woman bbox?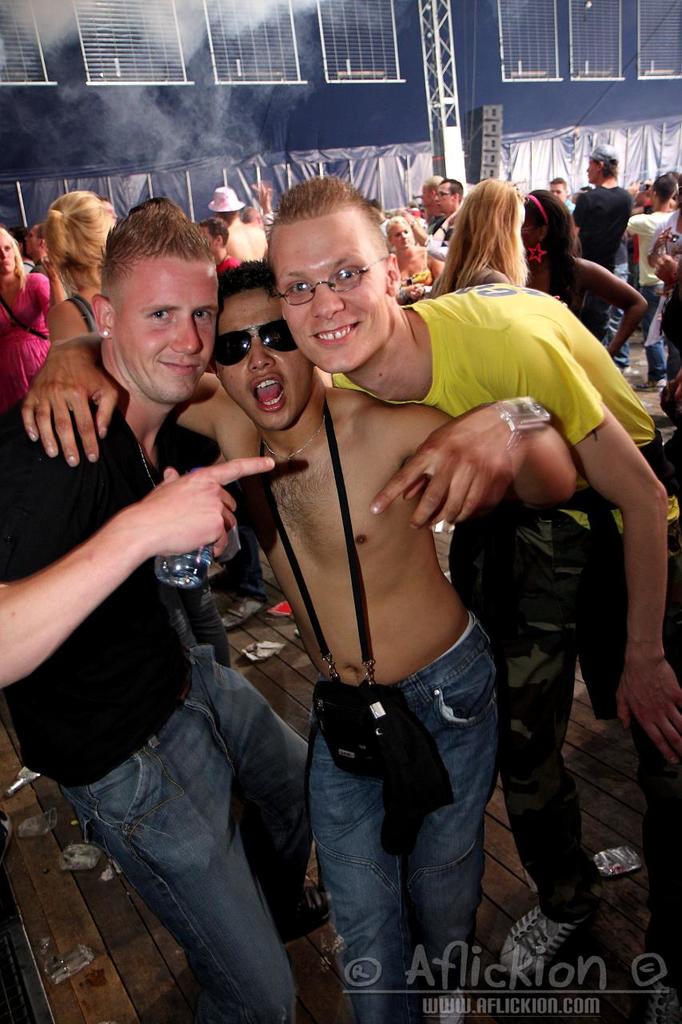
<region>521, 188, 648, 373</region>
